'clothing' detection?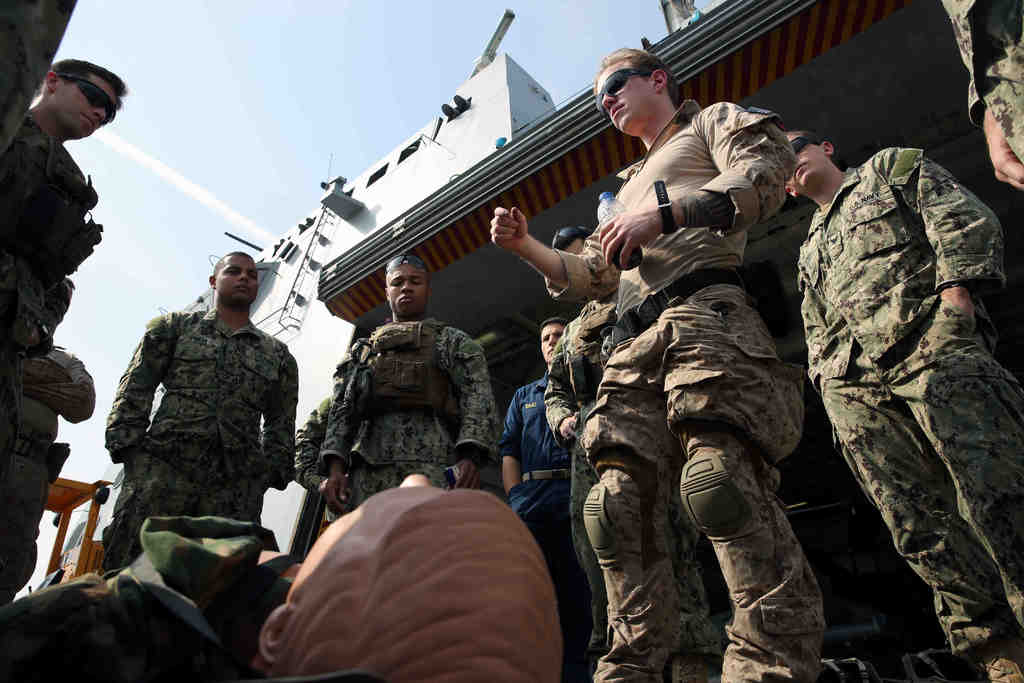
x1=322 y1=305 x2=495 y2=502
